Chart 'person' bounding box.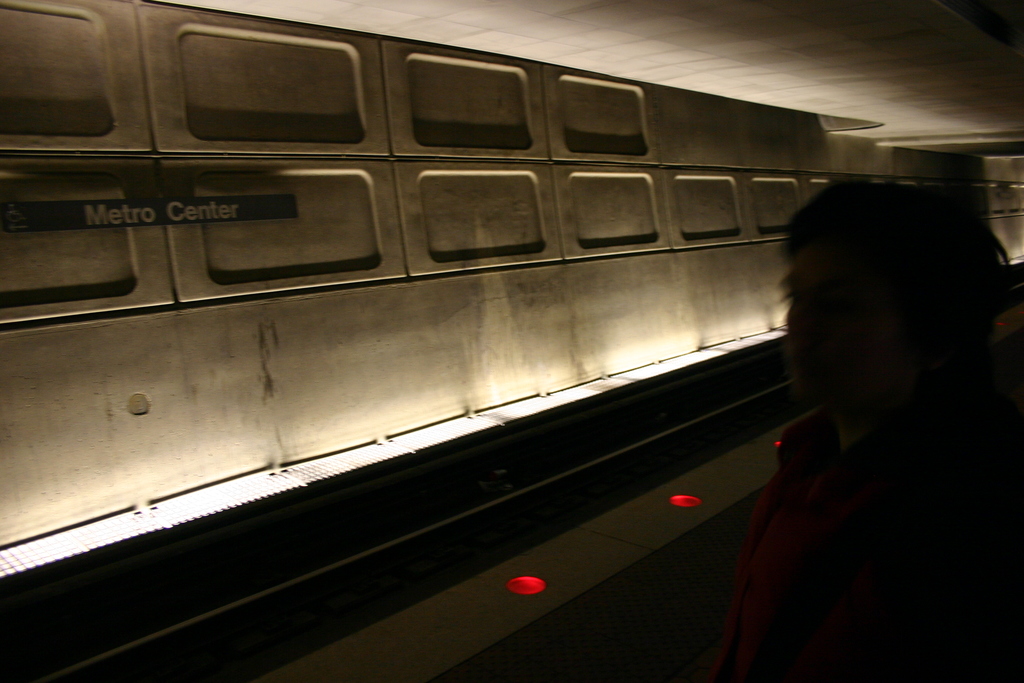
Charted: [698,161,928,664].
